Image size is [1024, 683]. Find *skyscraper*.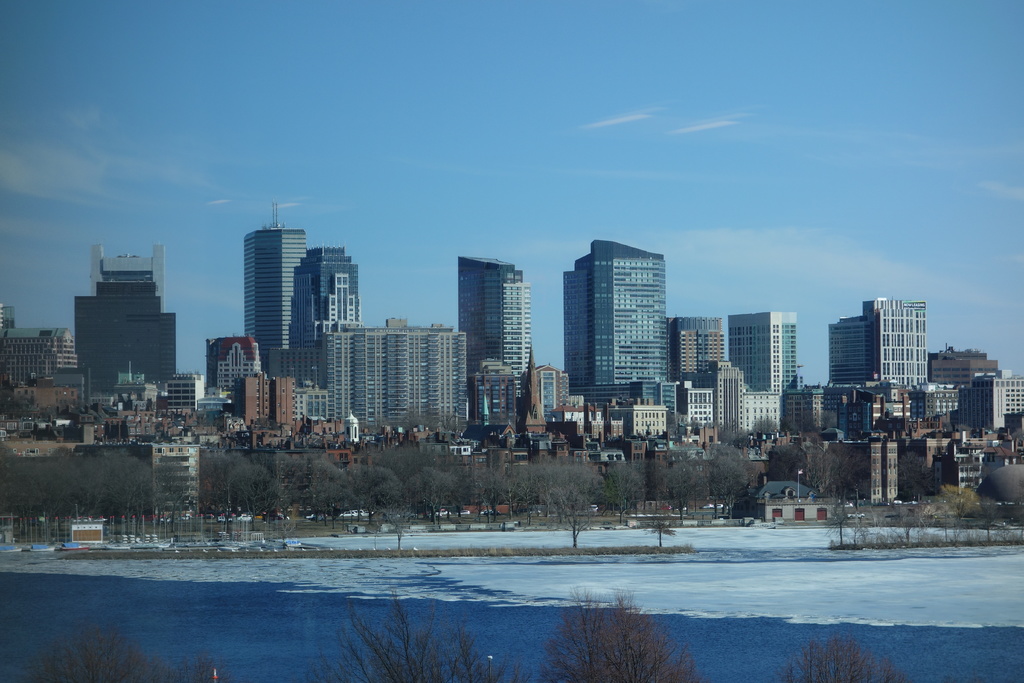
[667,314,732,390].
